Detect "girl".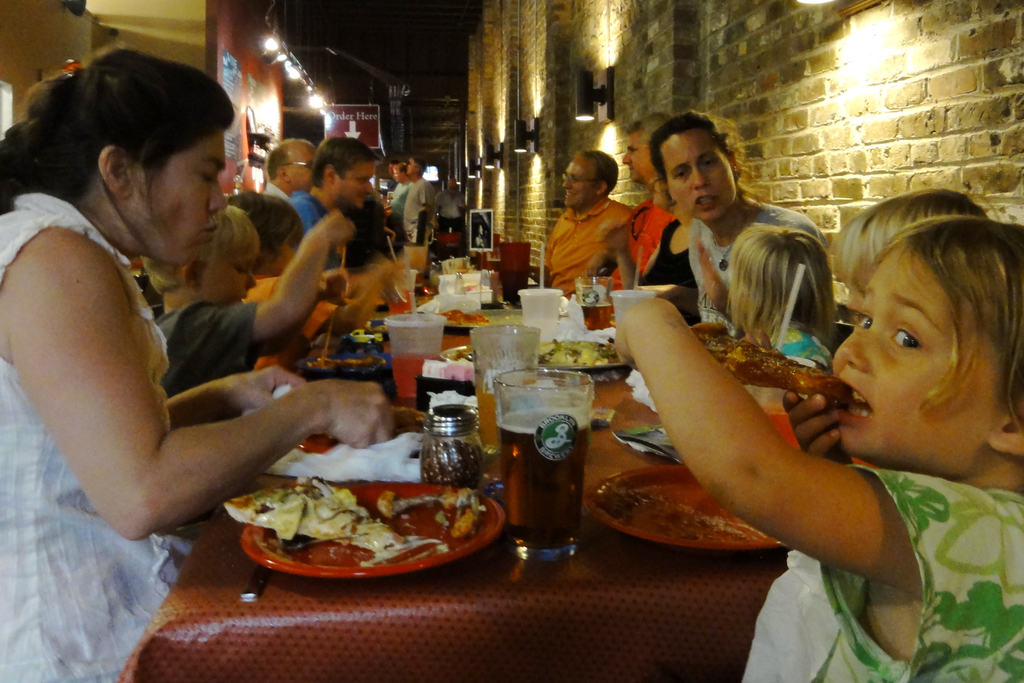
Detected at 606,206,1023,682.
